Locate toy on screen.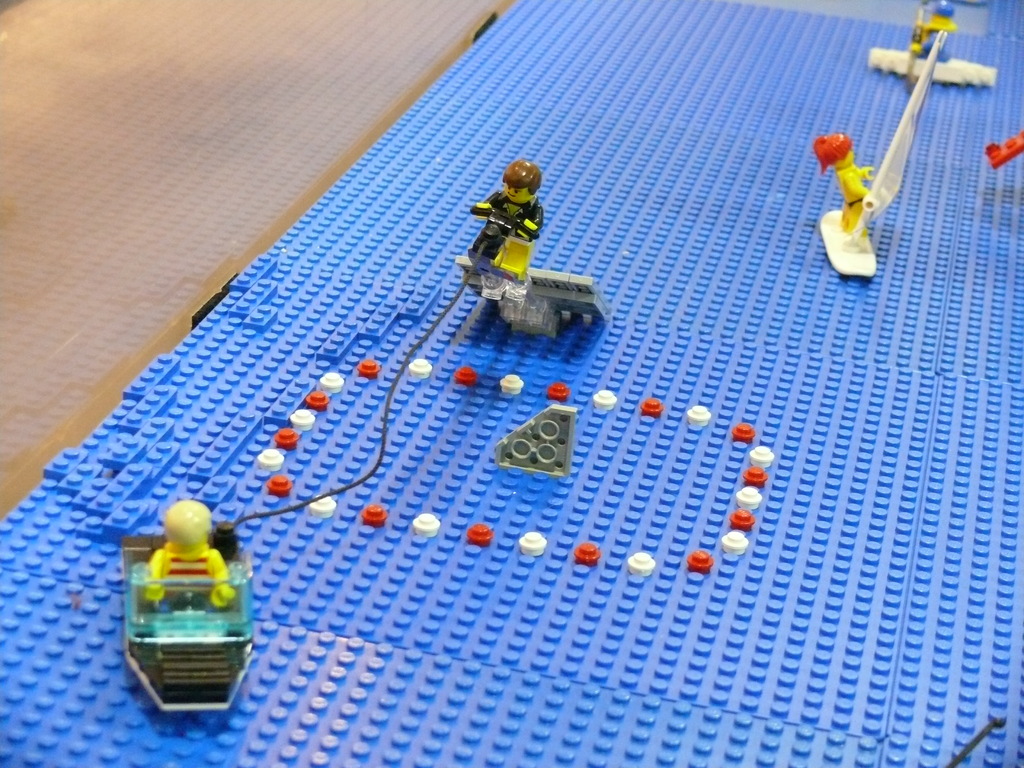
On screen at bbox=(812, 35, 943, 279).
